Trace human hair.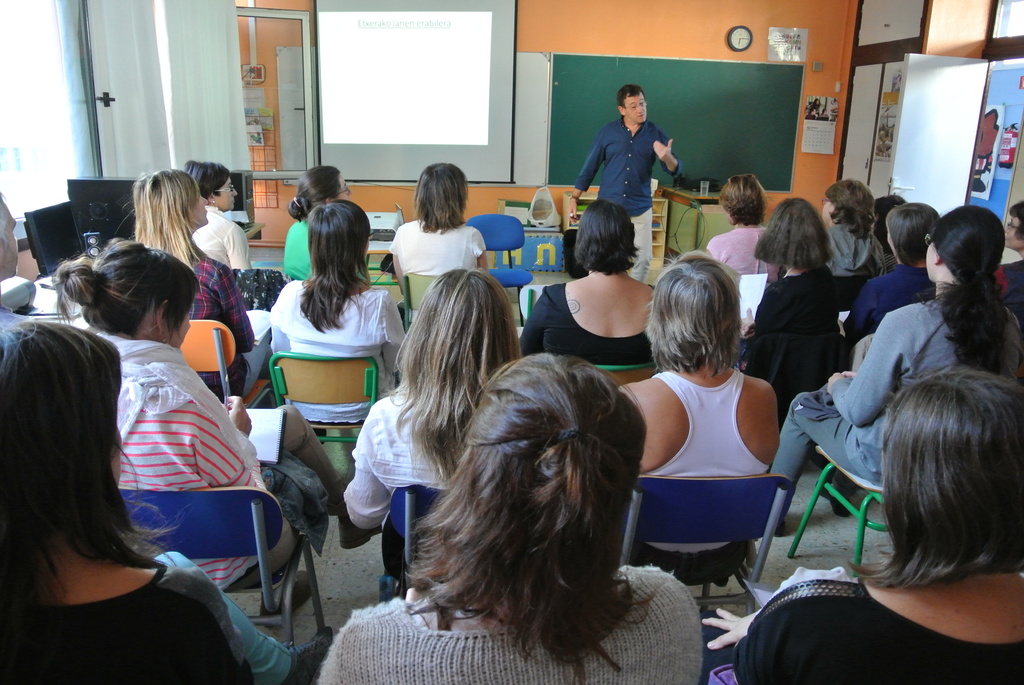
Traced to [x1=614, y1=85, x2=643, y2=107].
